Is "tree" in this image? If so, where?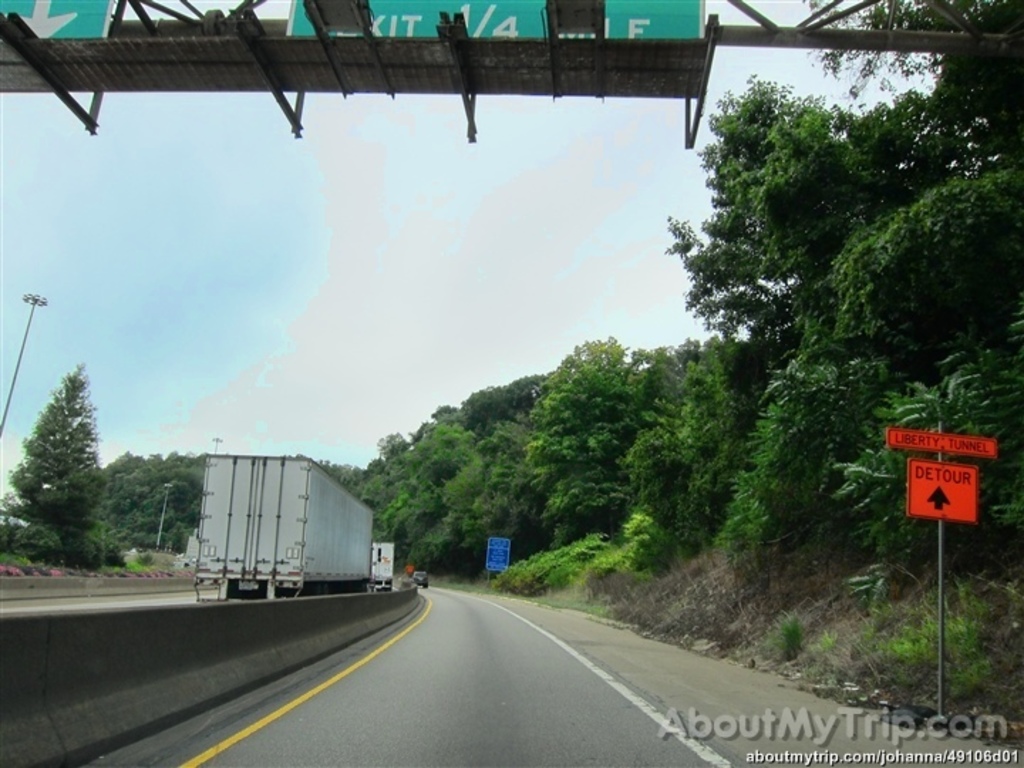
Yes, at 17:357:134:592.
